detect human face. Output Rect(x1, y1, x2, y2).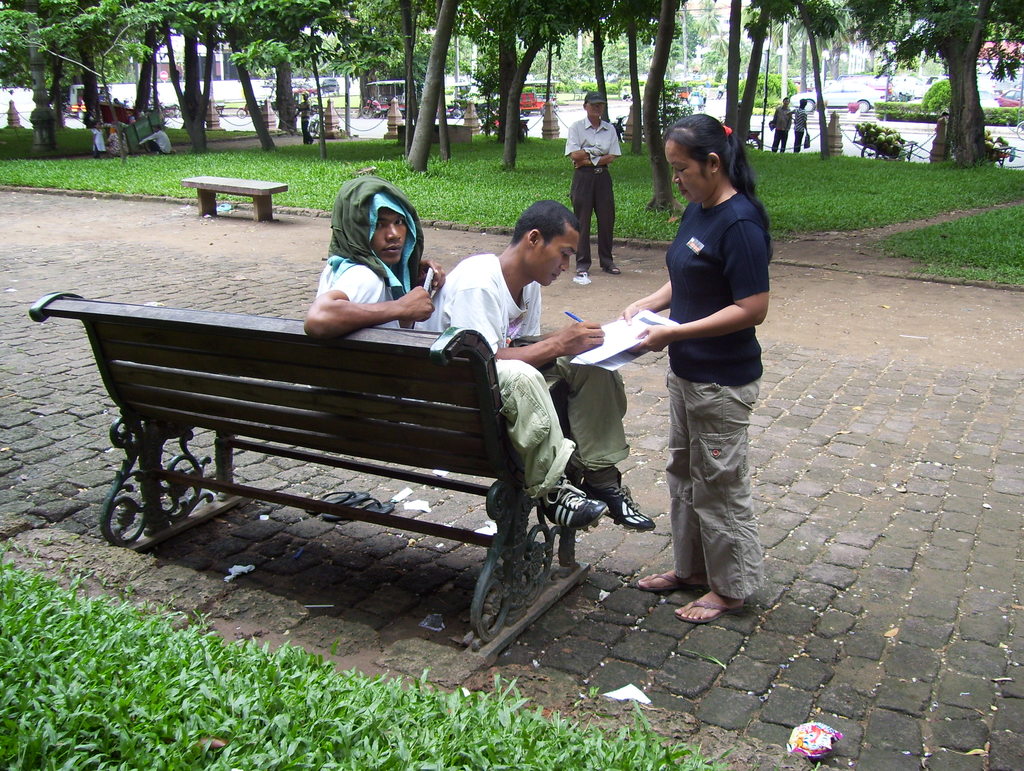
Rect(663, 134, 712, 217).
